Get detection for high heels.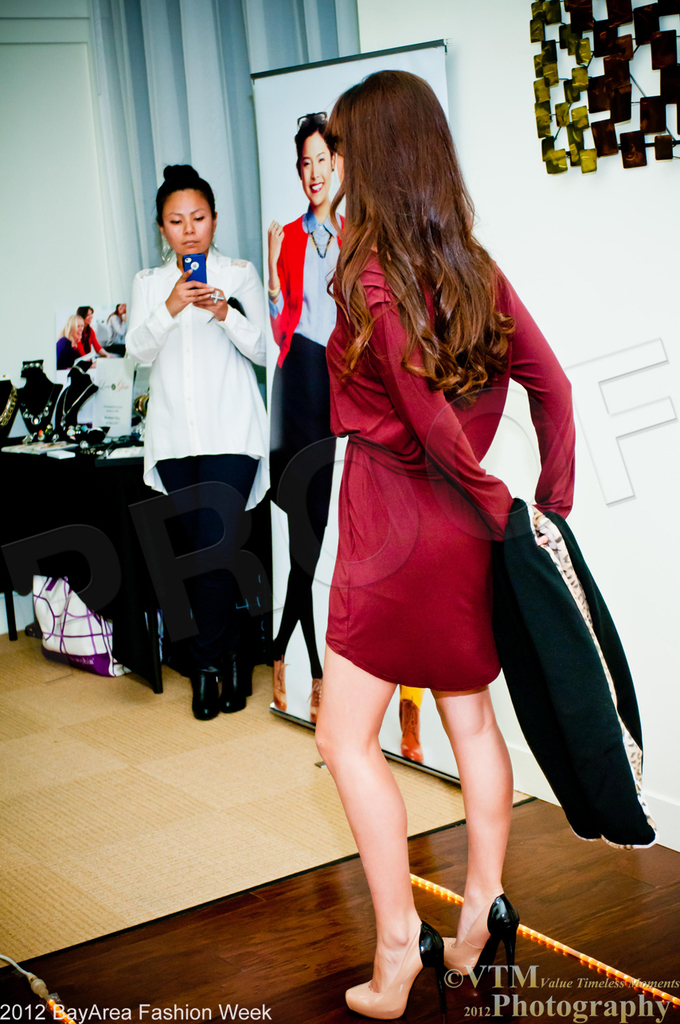
Detection: 440/897/525/1008.
